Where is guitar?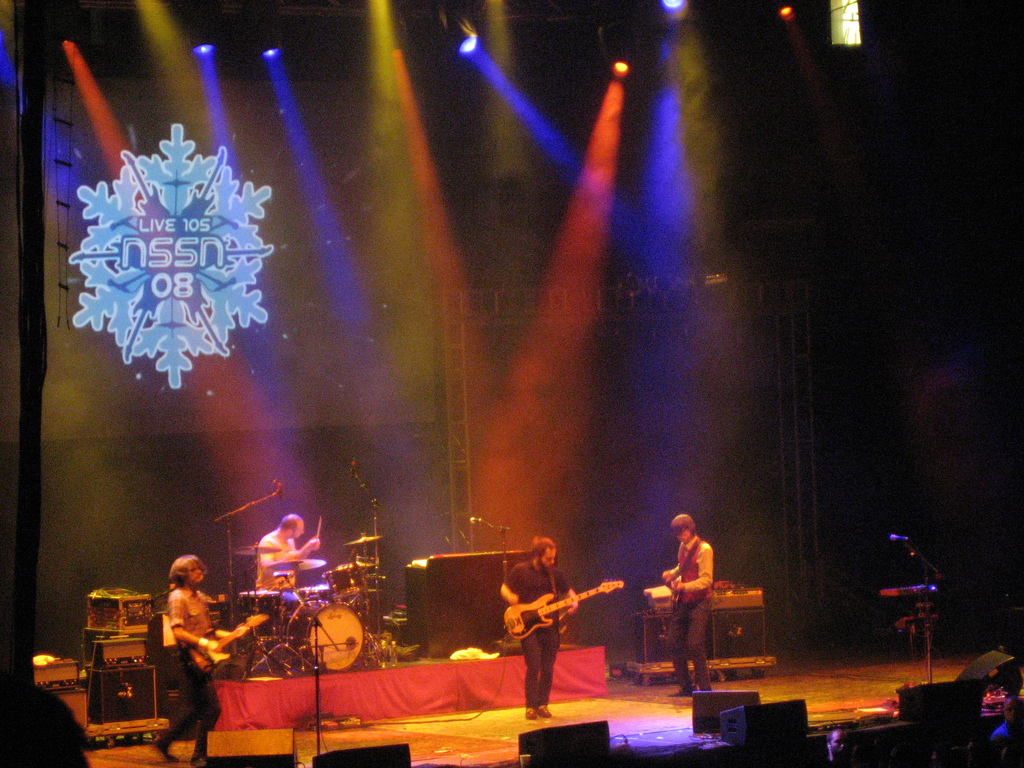
(185,605,273,678).
